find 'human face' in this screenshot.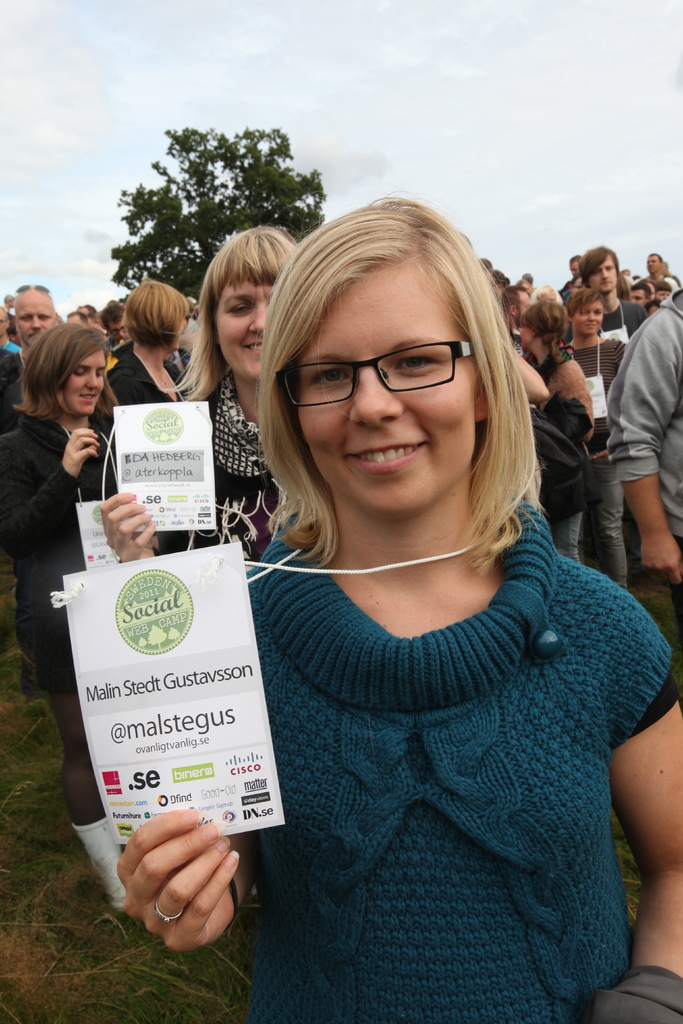
The bounding box for 'human face' is Rect(587, 264, 619, 293).
